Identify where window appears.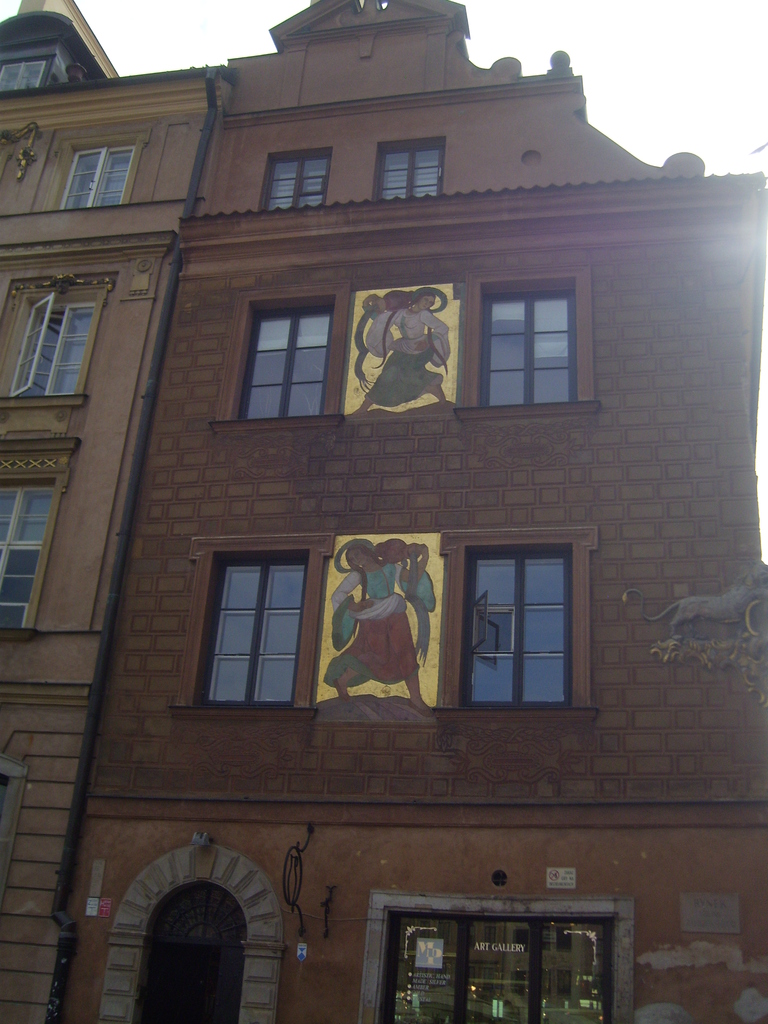
Appears at (371,138,443,200).
